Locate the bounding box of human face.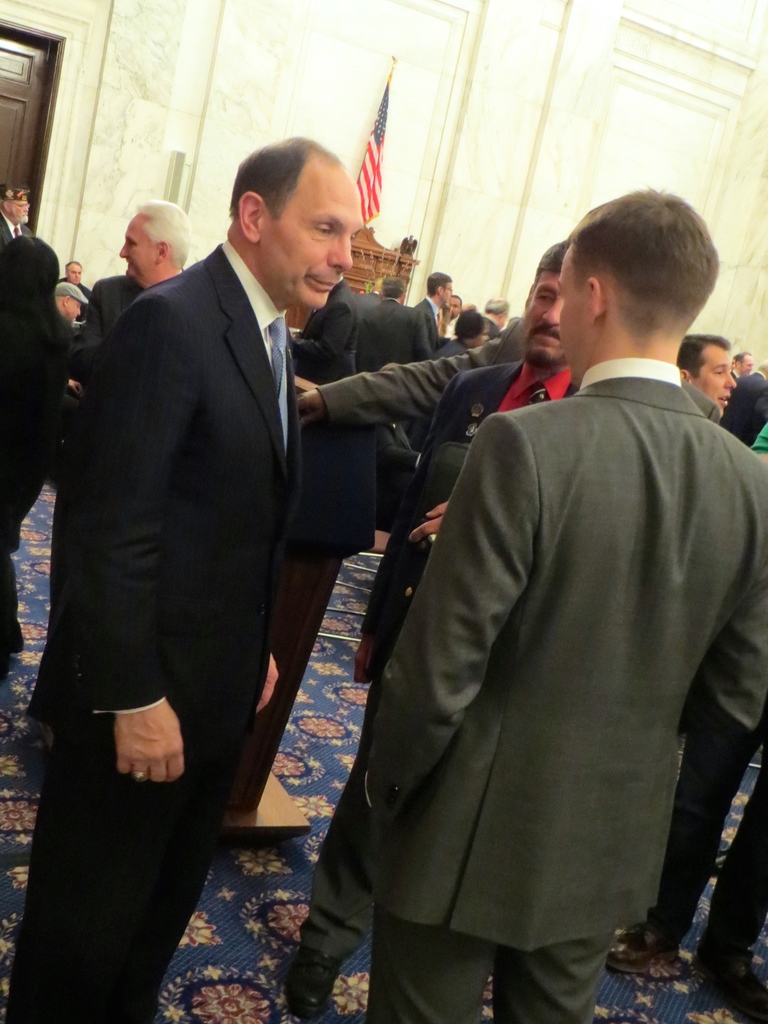
Bounding box: 452/294/464/316.
